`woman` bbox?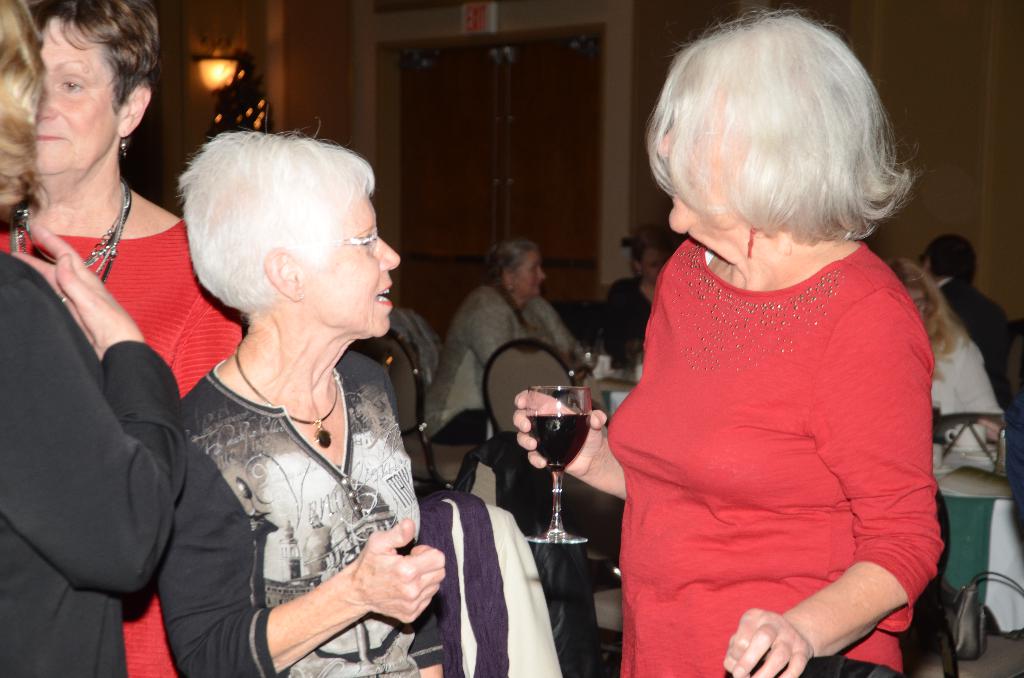
box(0, 1, 190, 677)
